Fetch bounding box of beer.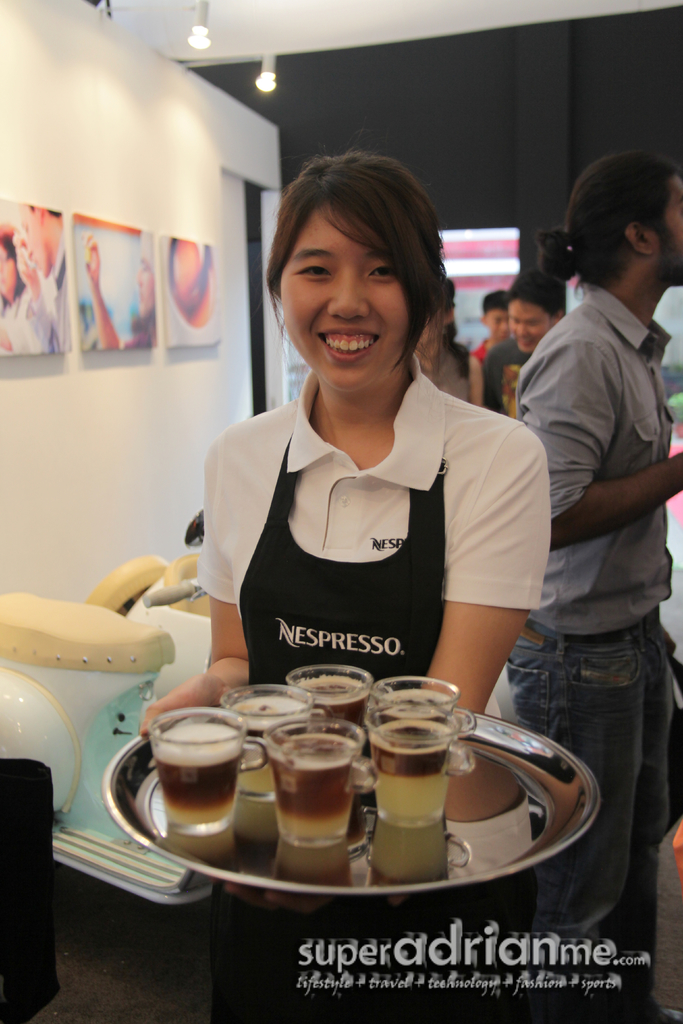
Bbox: (left=292, top=659, right=395, bottom=743).
